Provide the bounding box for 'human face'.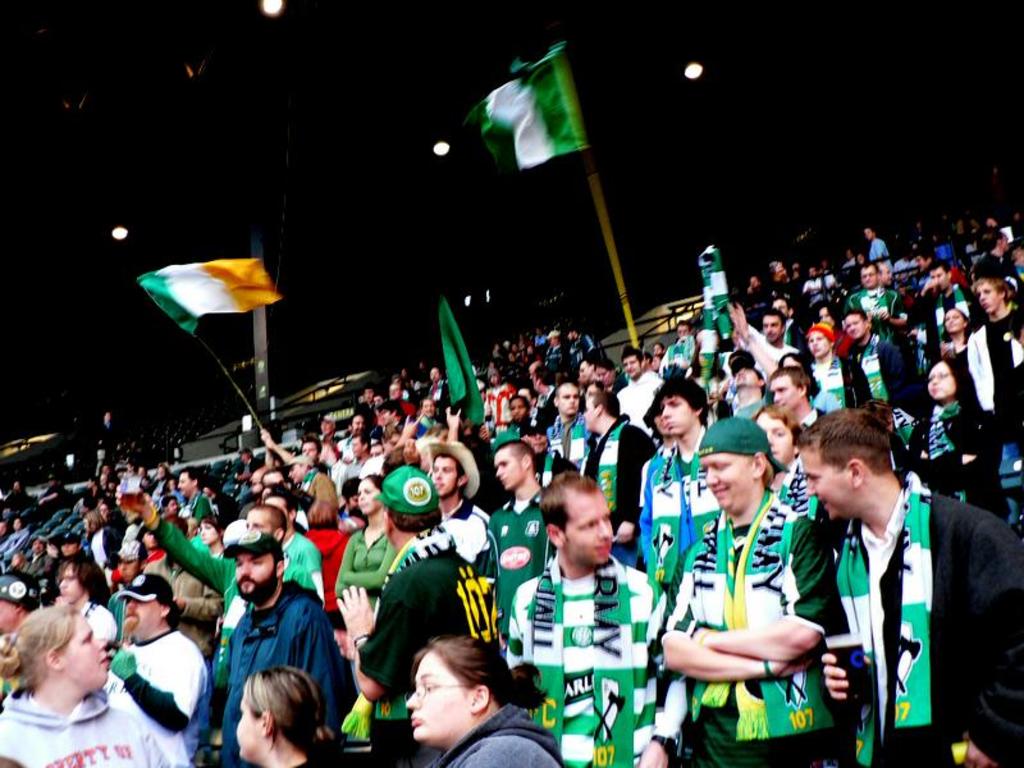
BBox(946, 316, 970, 332).
